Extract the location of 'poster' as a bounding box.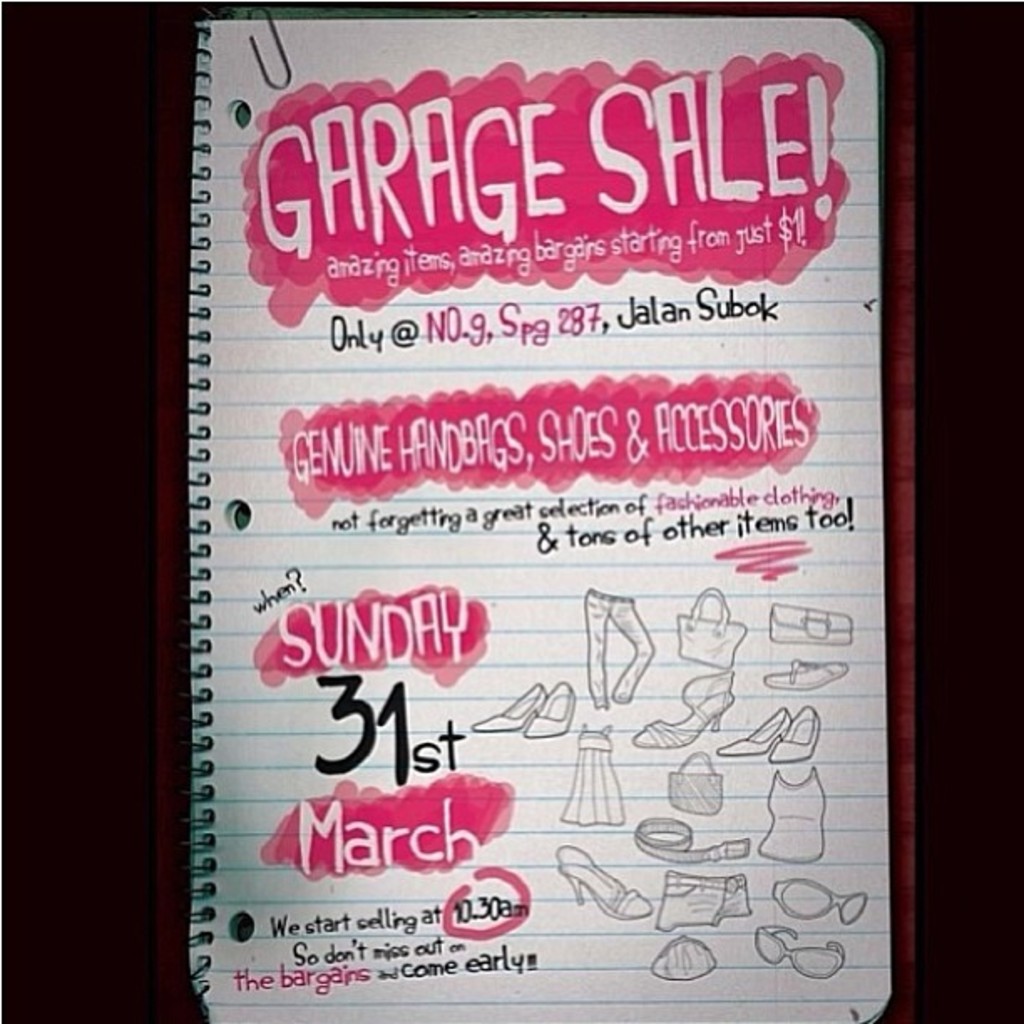
rect(161, 7, 930, 1022).
